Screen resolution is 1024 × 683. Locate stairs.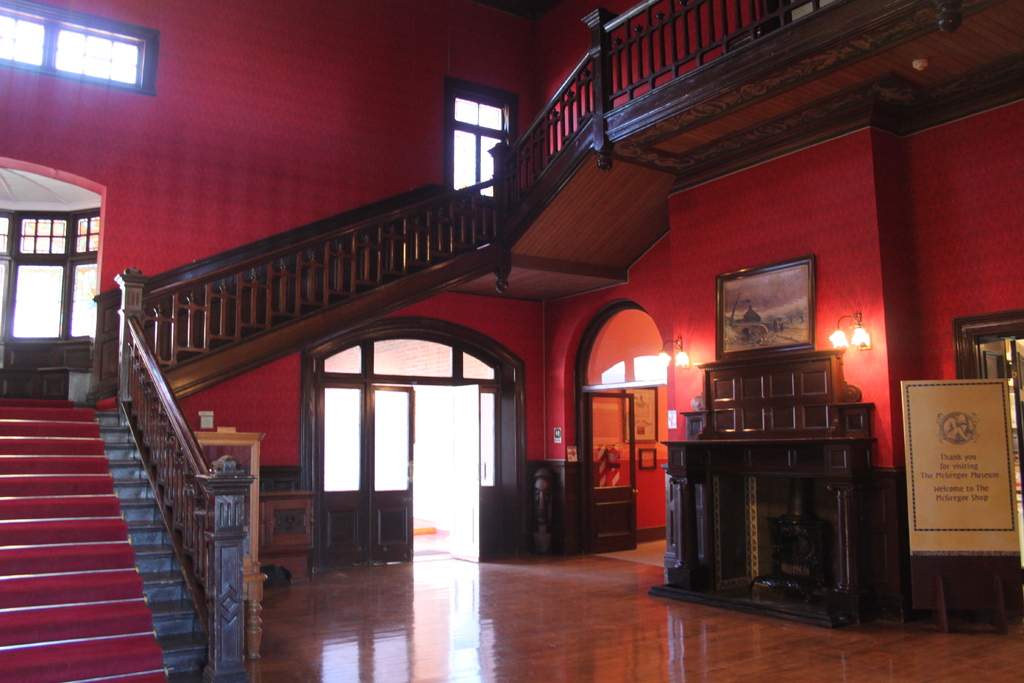
0/391/225/682.
